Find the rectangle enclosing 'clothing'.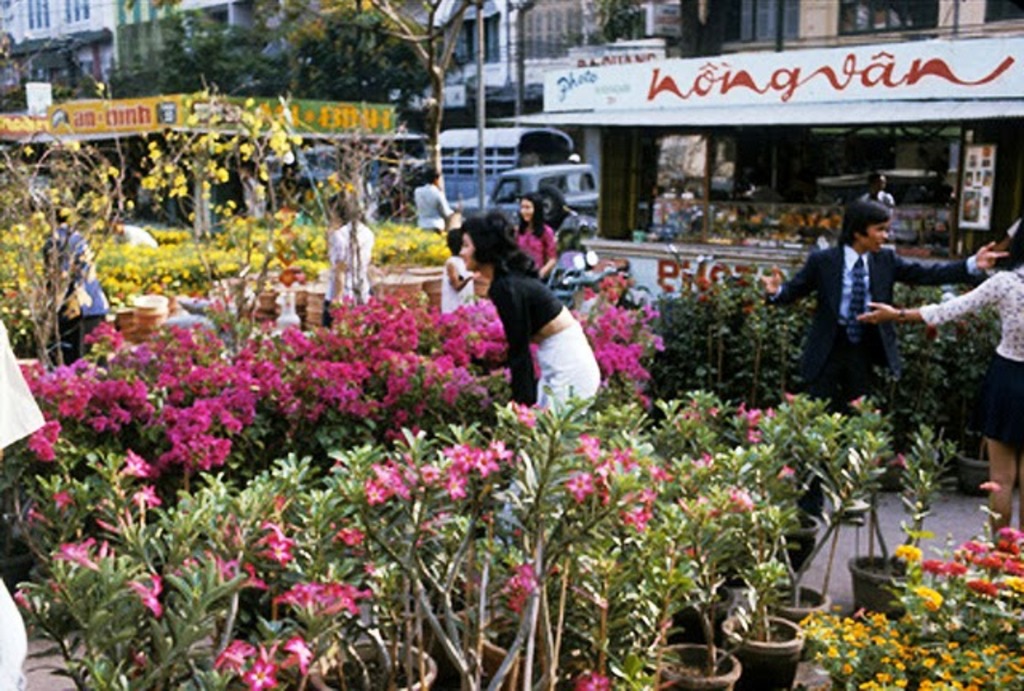
crop(768, 232, 987, 520).
